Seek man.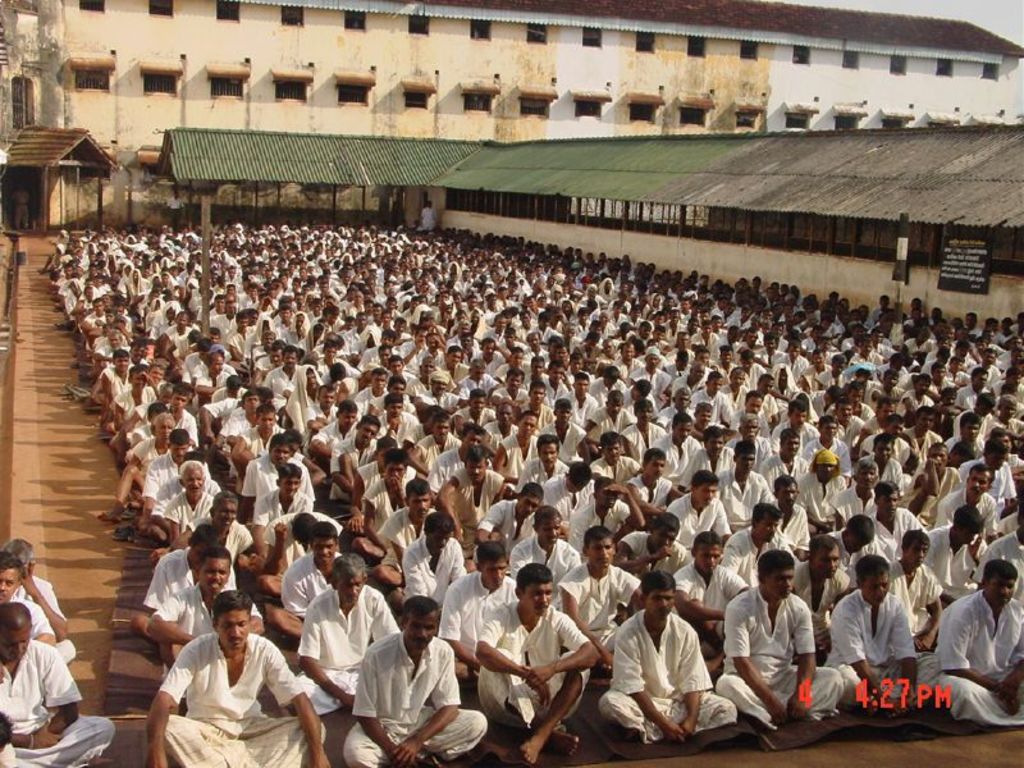
(147,581,329,767).
